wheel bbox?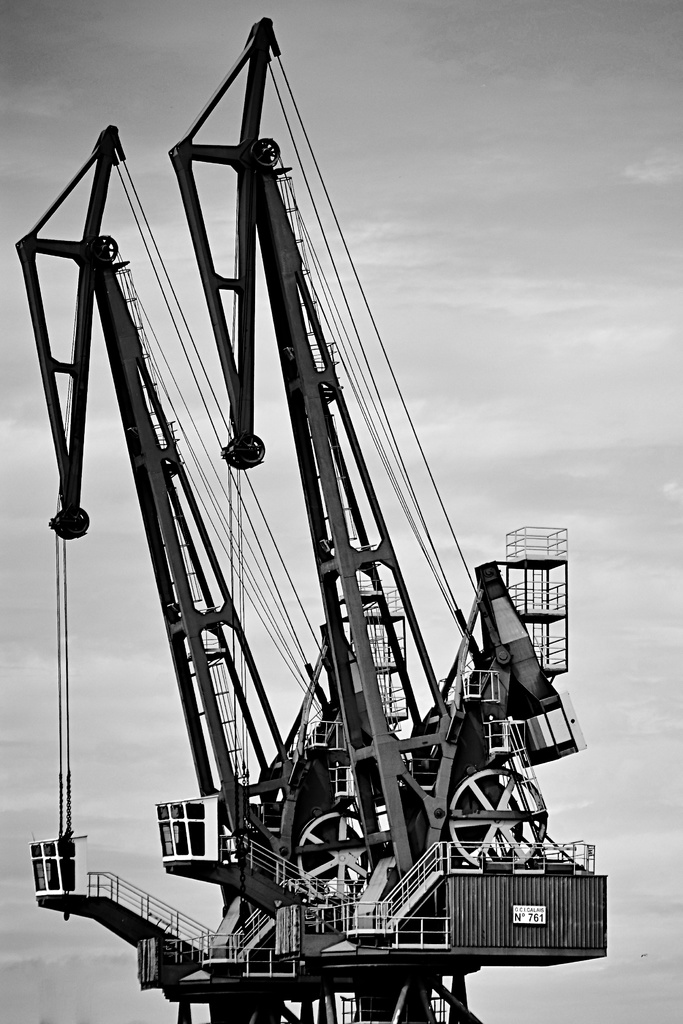
45,505,95,538
